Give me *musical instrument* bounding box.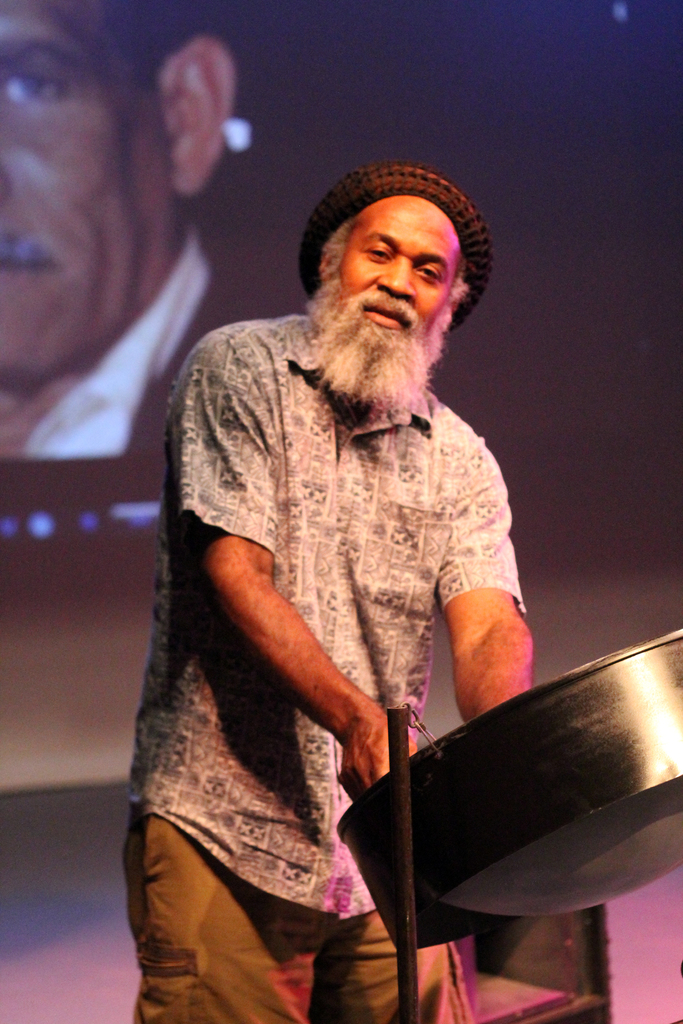
pyautogui.locateOnScreen(331, 607, 682, 982).
